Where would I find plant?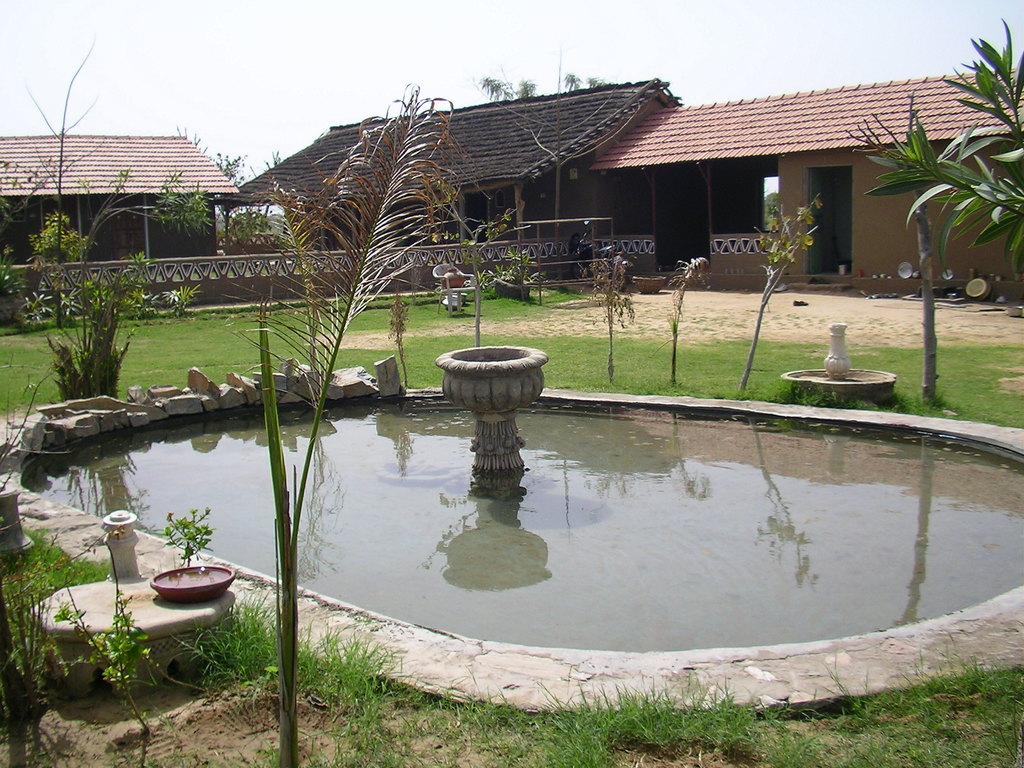
At (x1=840, y1=93, x2=953, y2=393).
